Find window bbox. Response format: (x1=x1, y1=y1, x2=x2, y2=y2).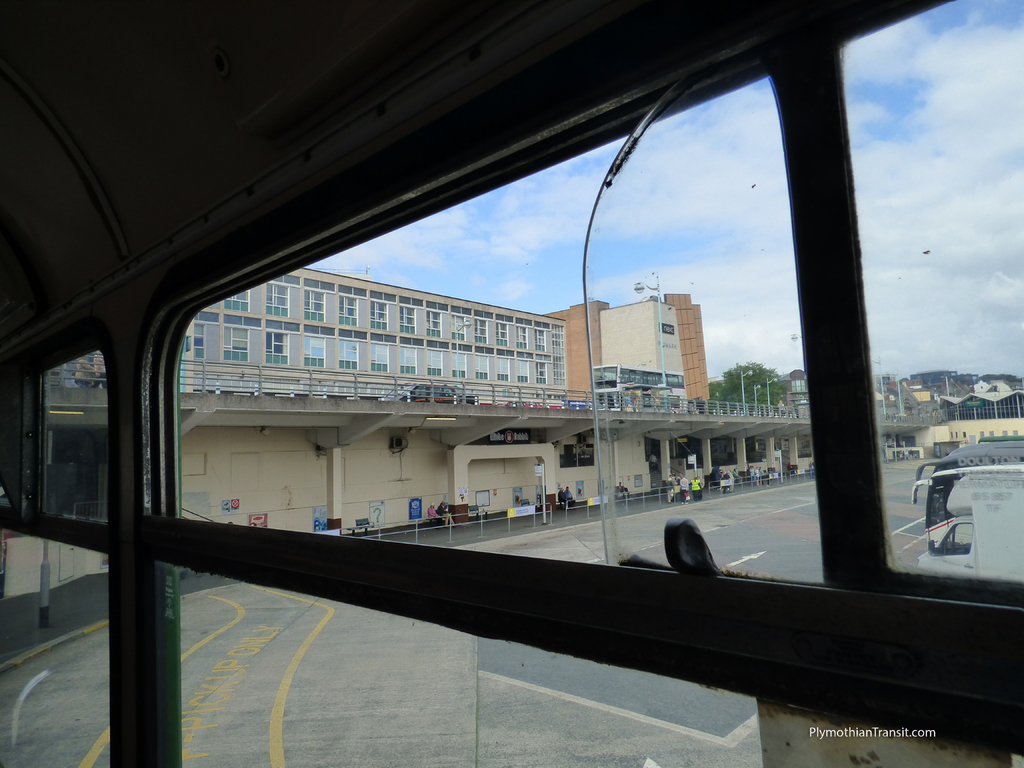
(x1=478, y1=318, x2=494, y2=349).
